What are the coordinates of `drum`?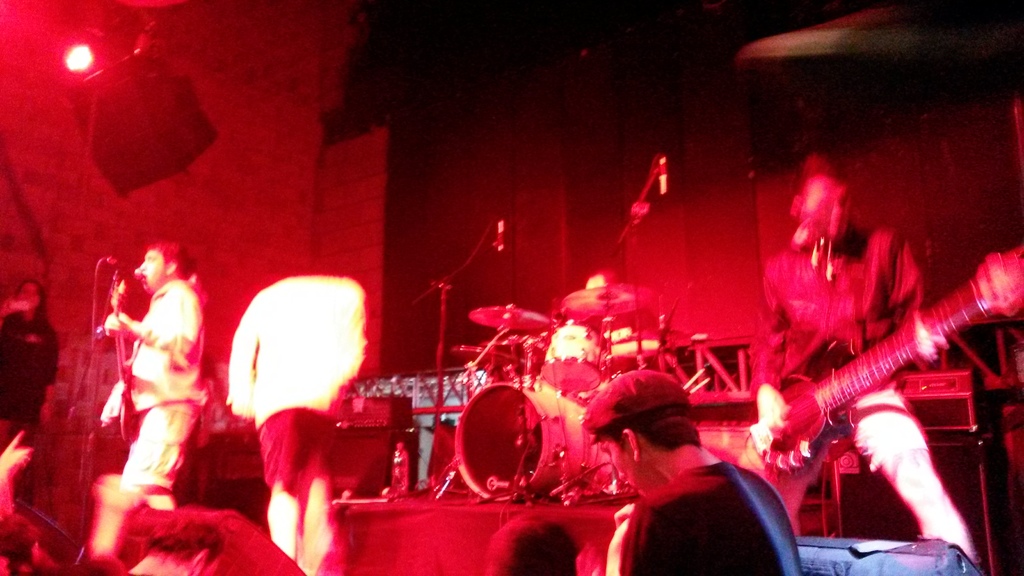
(538,319,612,393).
